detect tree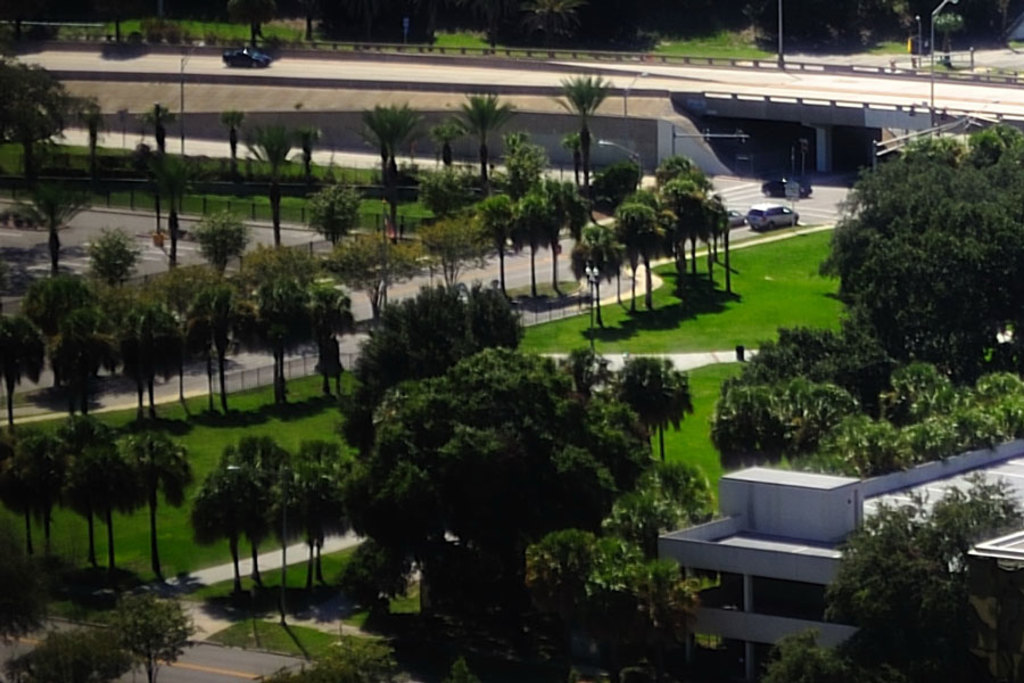
{"x1": 482, "y1": 0, "x2": 667, "y2": 49}
